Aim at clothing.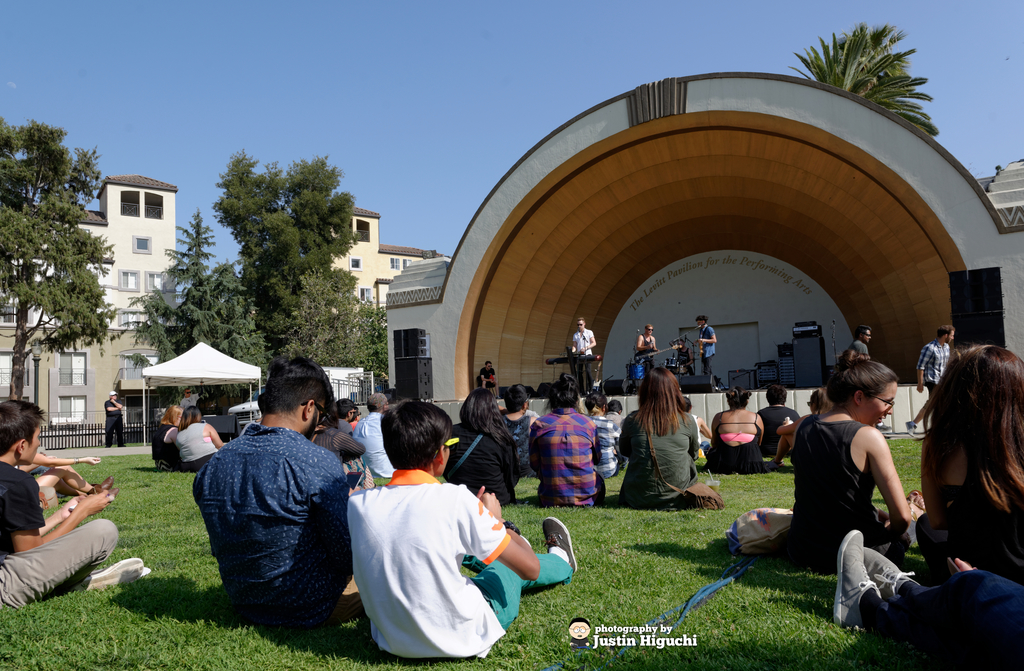
Aimed at bbox=(492, 408, 540, 471).
